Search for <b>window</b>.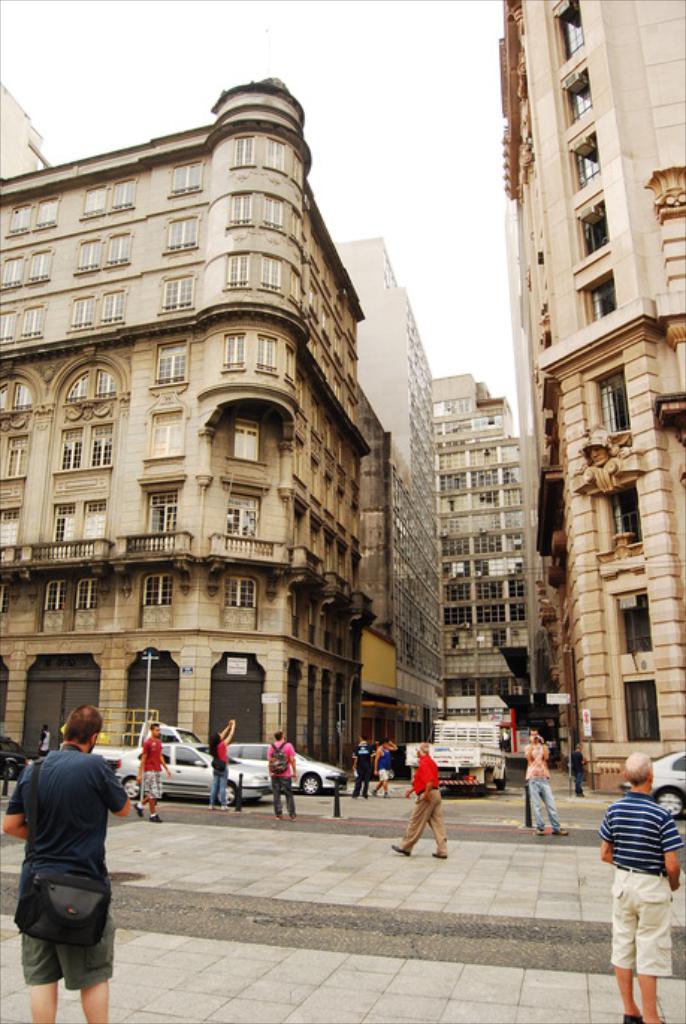
Found at detection(0, 431, 33, 480).
